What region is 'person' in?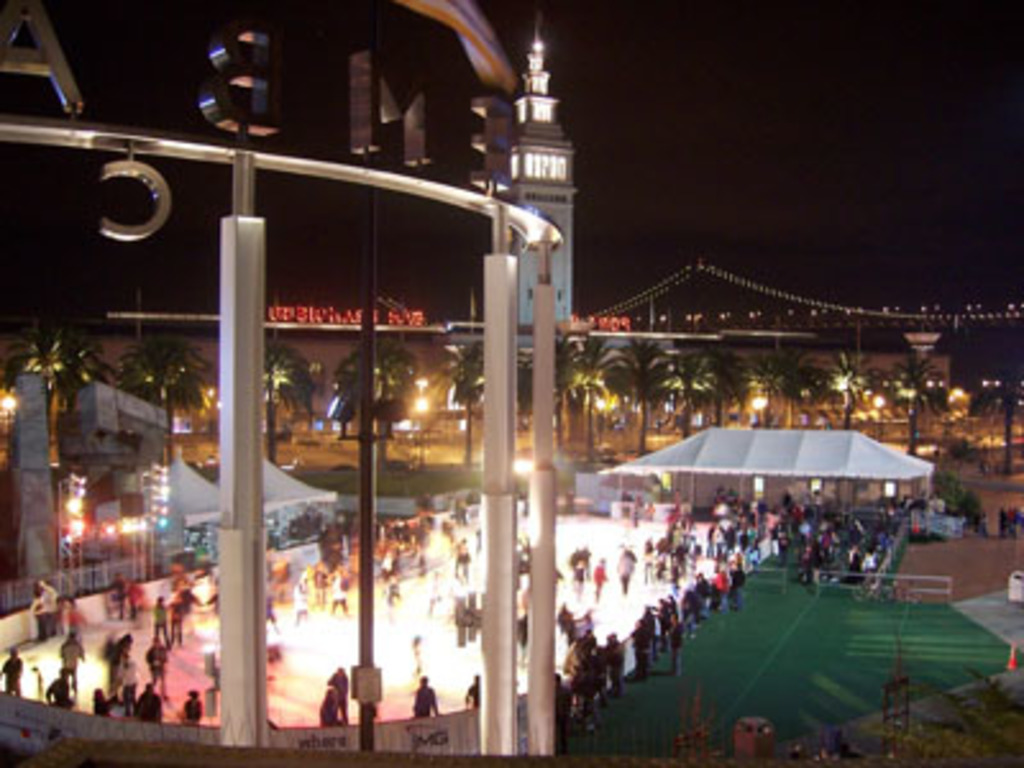
[49,596,82,643].
